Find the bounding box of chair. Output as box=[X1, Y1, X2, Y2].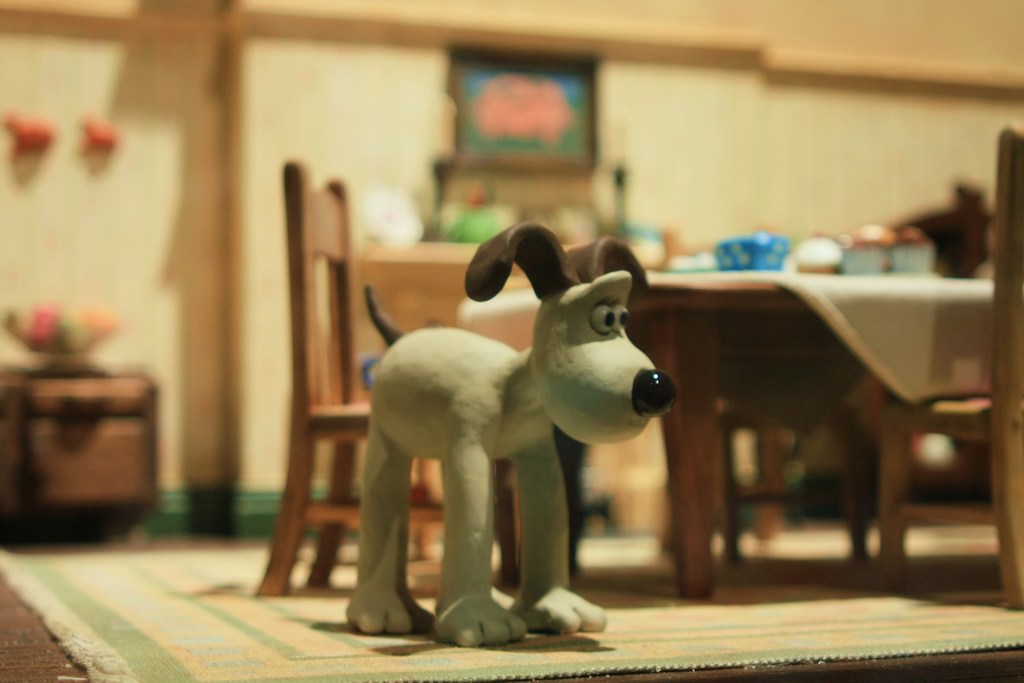
box=[655, 227, 872, 562].
